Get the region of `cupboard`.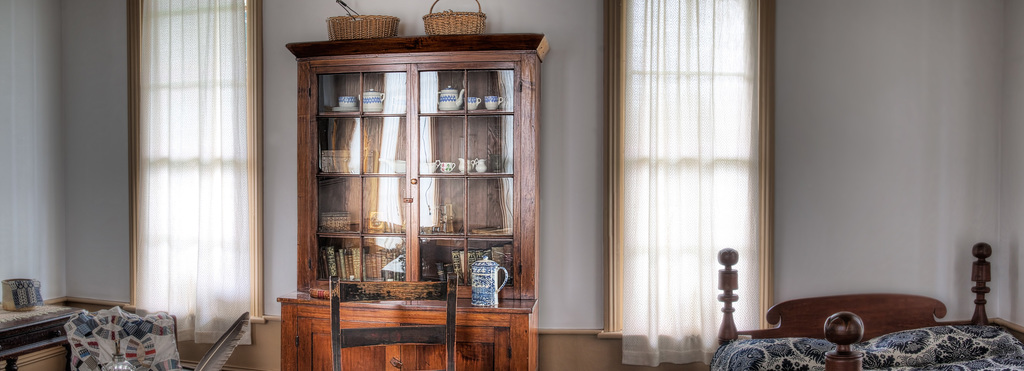
[273,33,547,370].
